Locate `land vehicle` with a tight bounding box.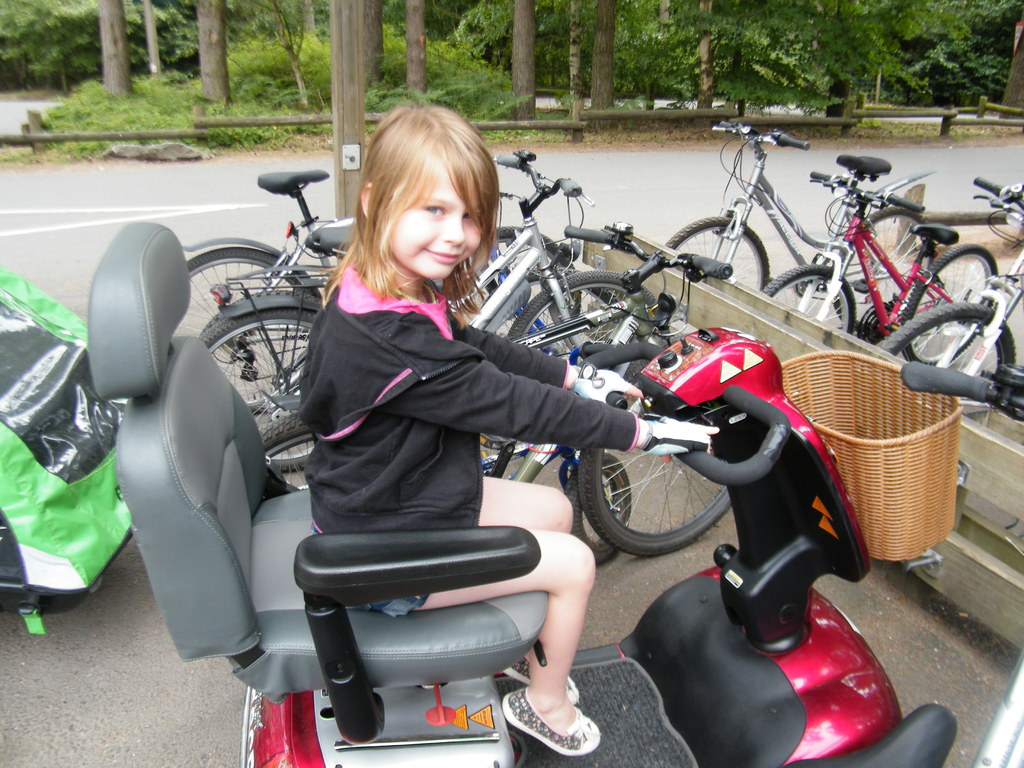
<bbox>874, 172, 1023, 383</bbox>.
